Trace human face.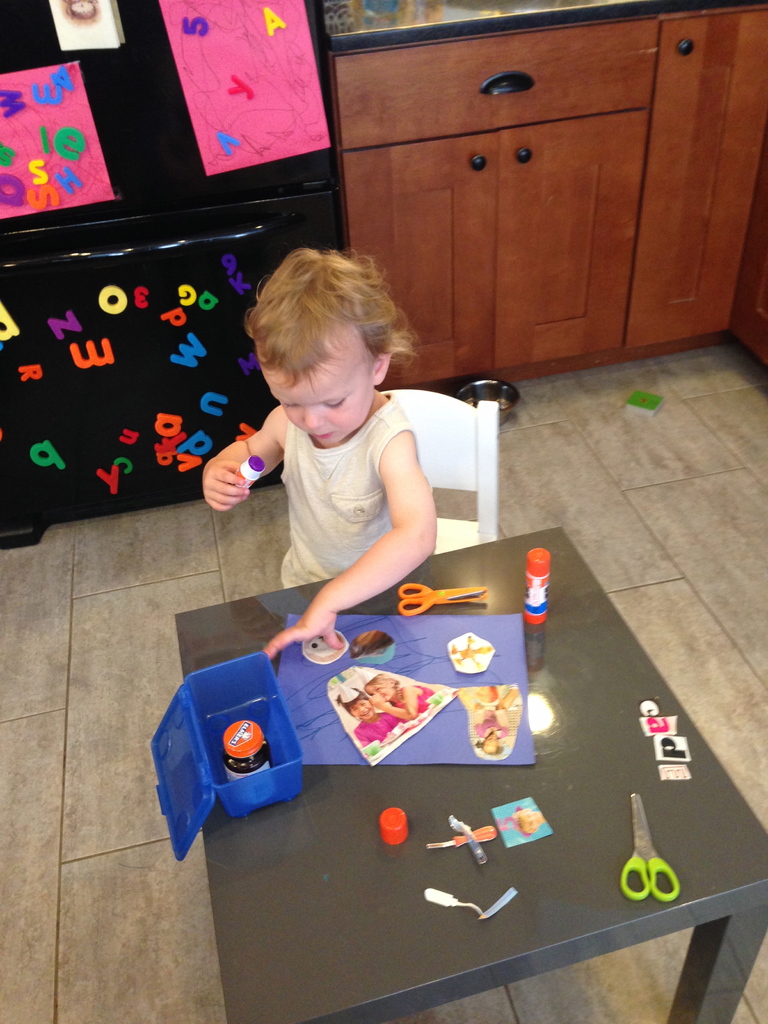
Traced to select_region(262, 344, 371, 440).
